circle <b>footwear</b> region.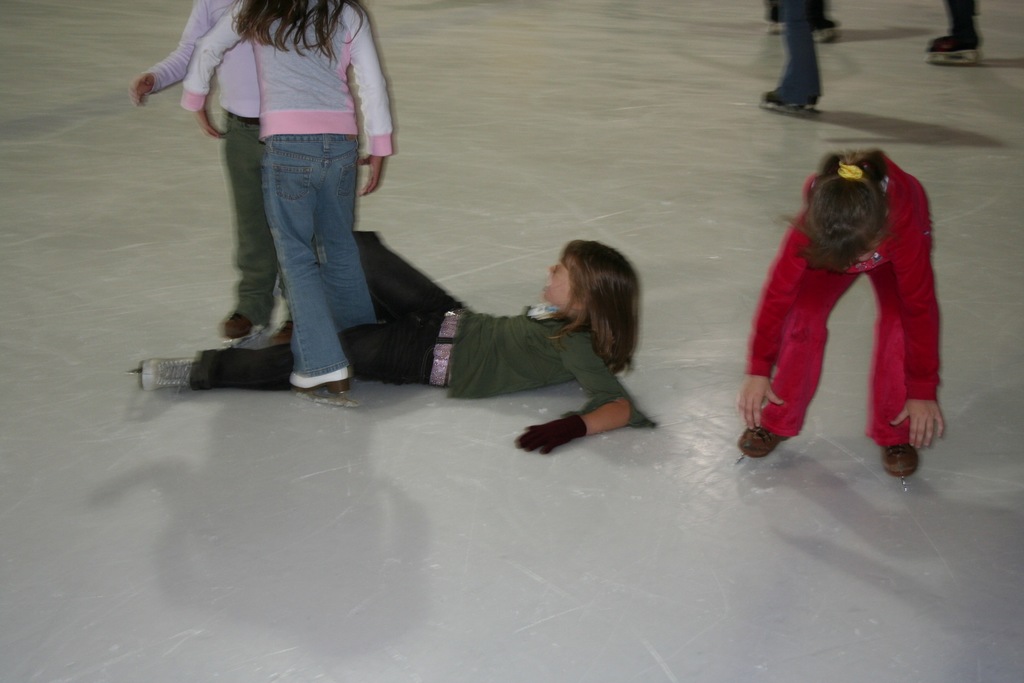
Region: (x1=227, y1=306, x2=269, y2=343).
